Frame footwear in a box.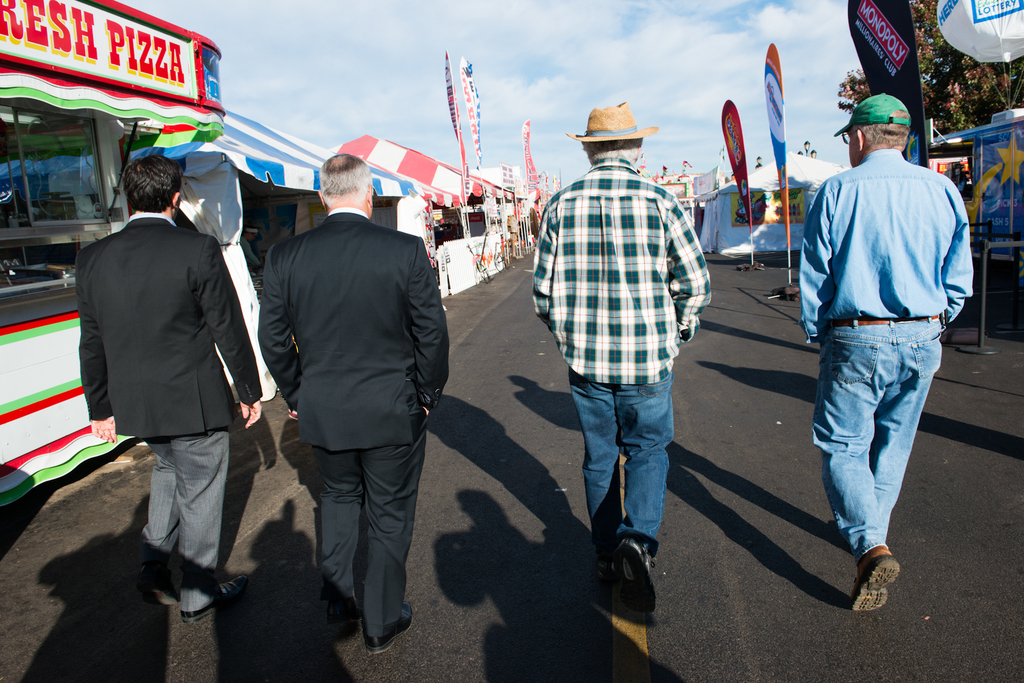
[left=591, top=562, right=618, bottom=629].
